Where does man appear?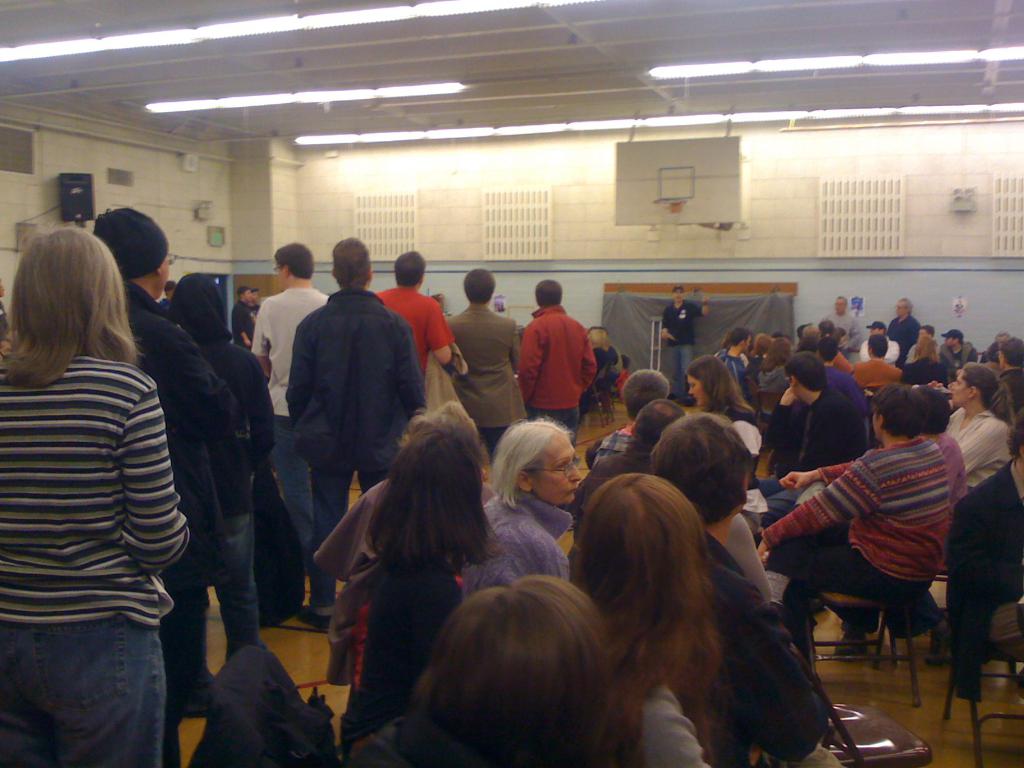
Appears at 570, 397, 682, 524.
